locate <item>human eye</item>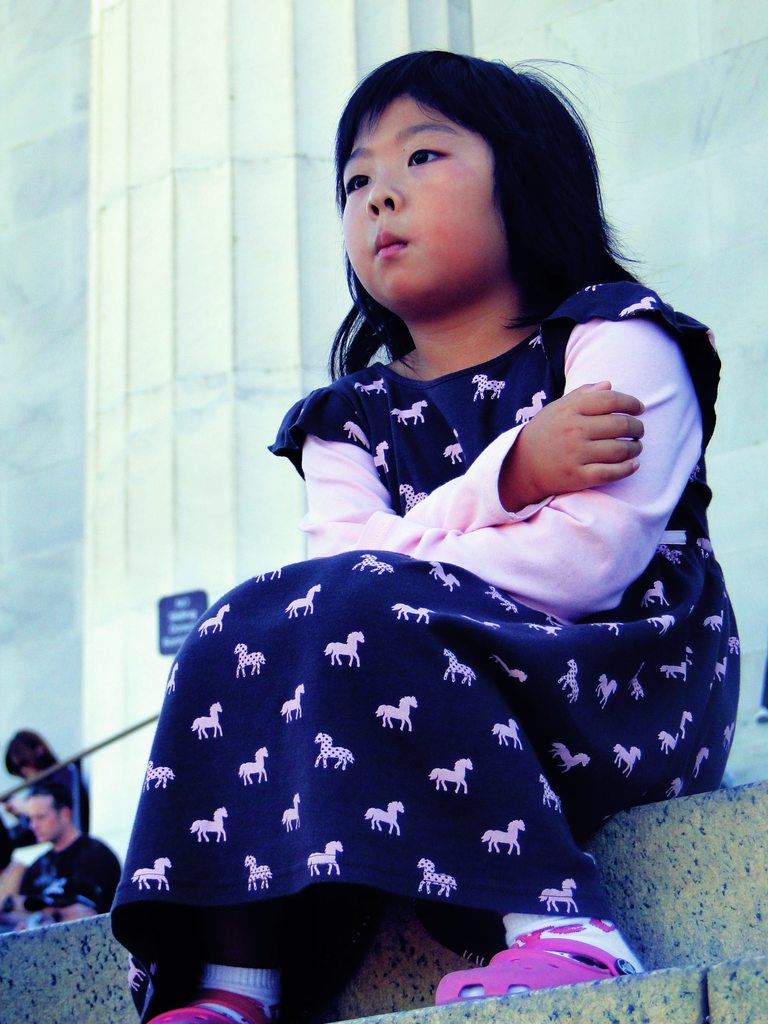
<region>403, 139, 456, 173</region>
